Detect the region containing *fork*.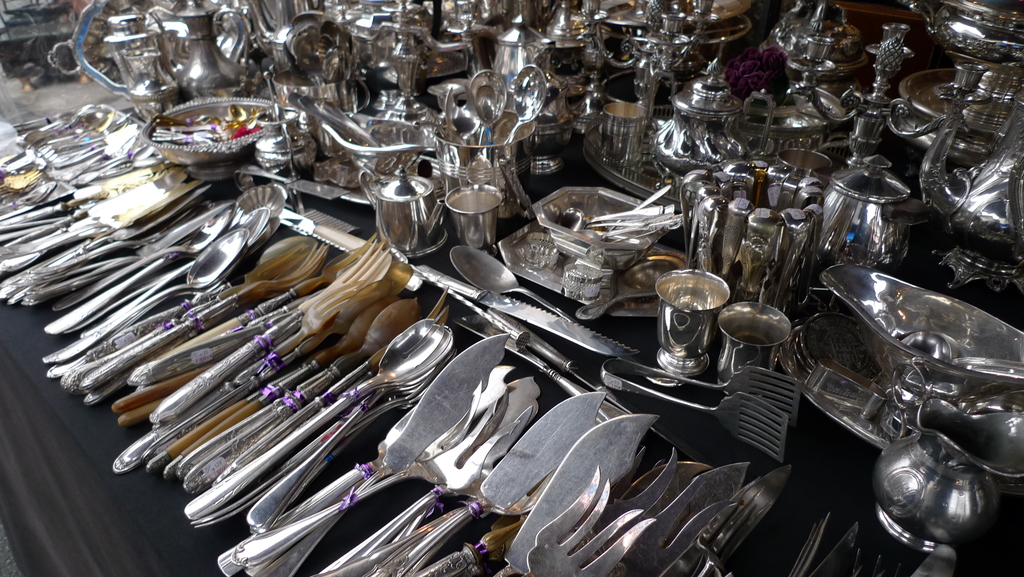
<box>595,444,739,576</box>.
